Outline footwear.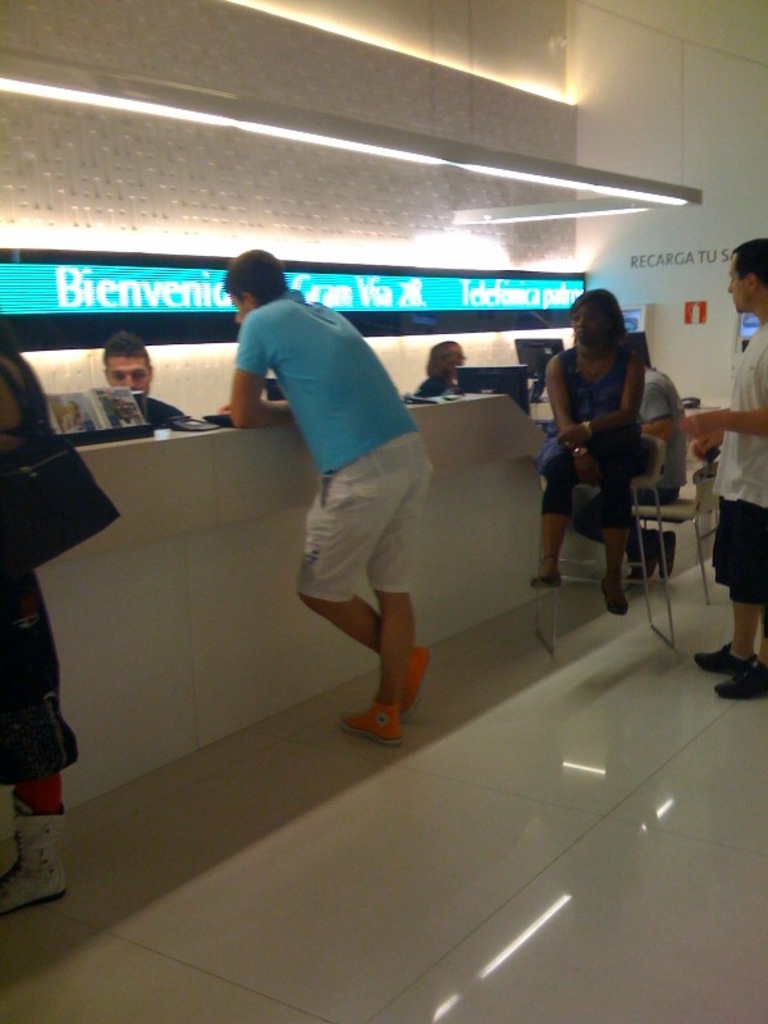
Outline: box=[403, 644, 434, 716].
